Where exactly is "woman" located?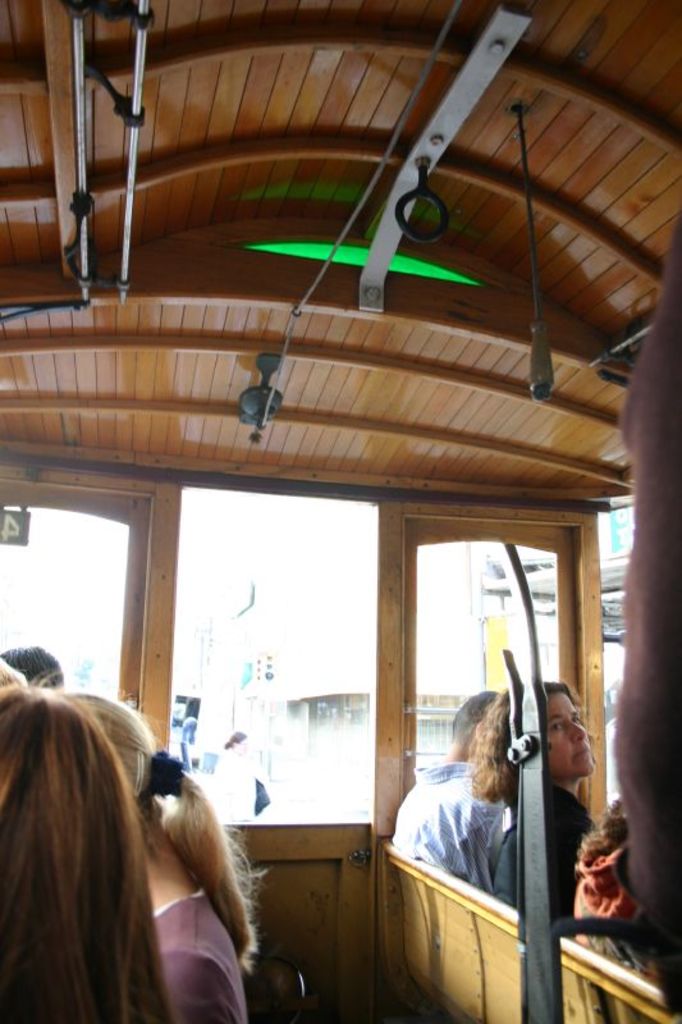
Its bounding box is bbox(0, 682, 168, 1023).
